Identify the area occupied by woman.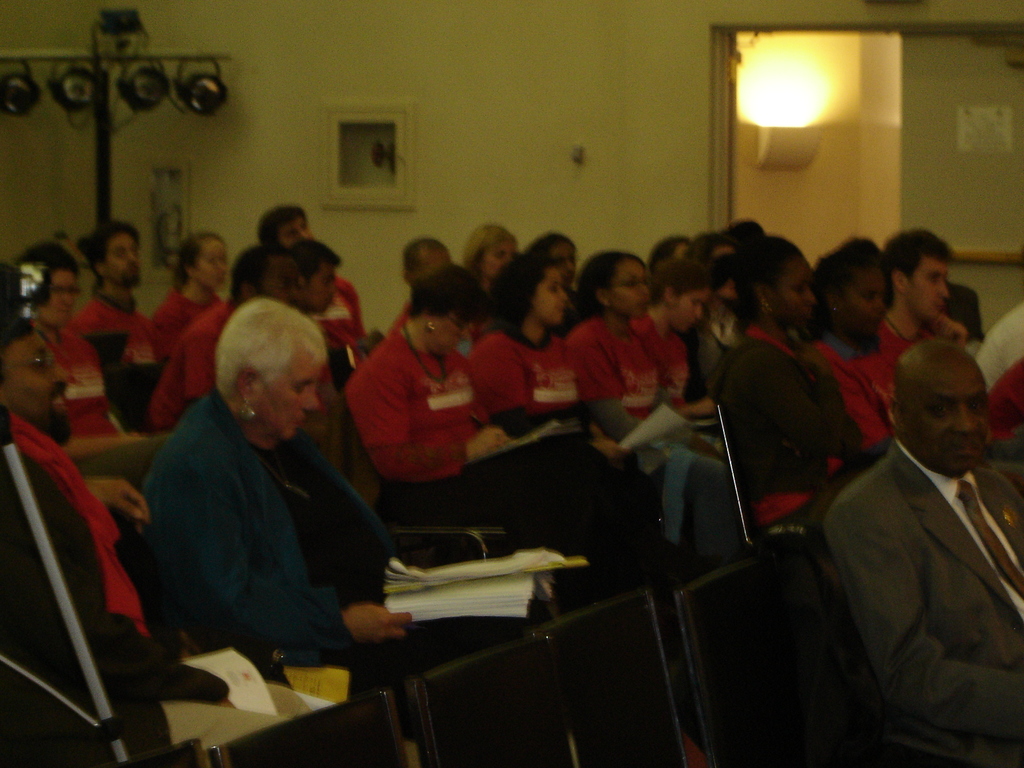
Area: (x1=460, y1=220, x2=521, y2=291).
